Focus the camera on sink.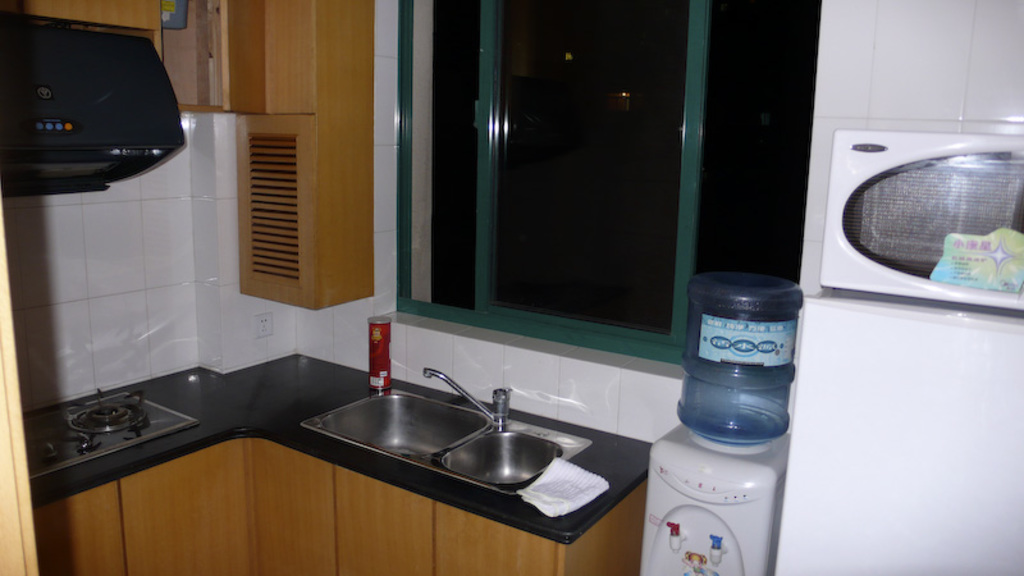
Focus region: bbox=(289, 374, 605, 525).
